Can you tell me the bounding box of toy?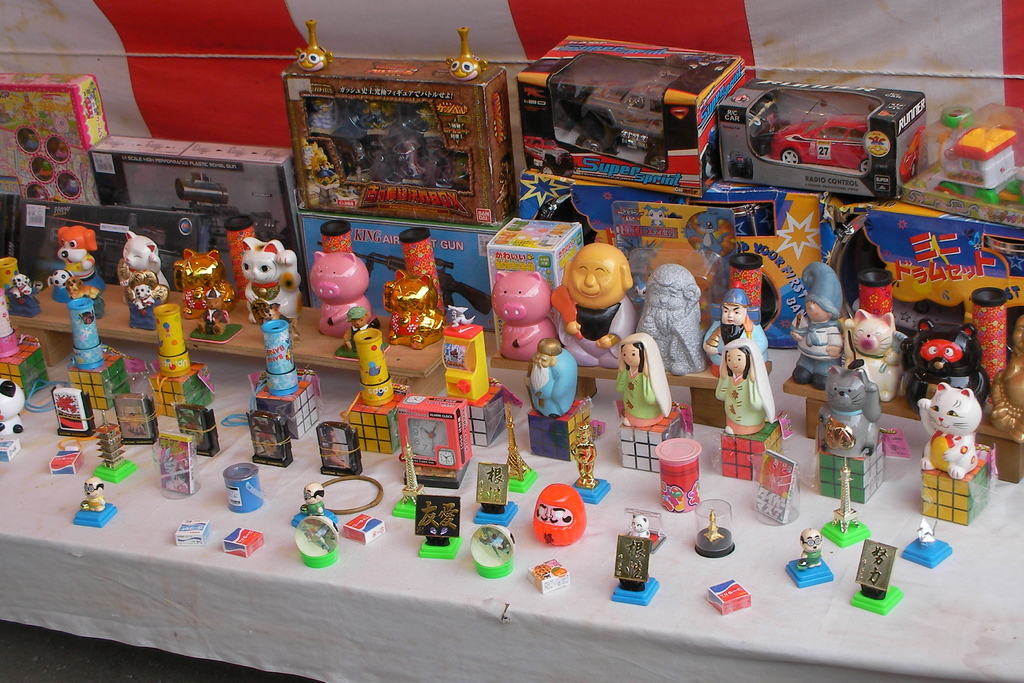
<region>173, 248, 242, 320</region>.
